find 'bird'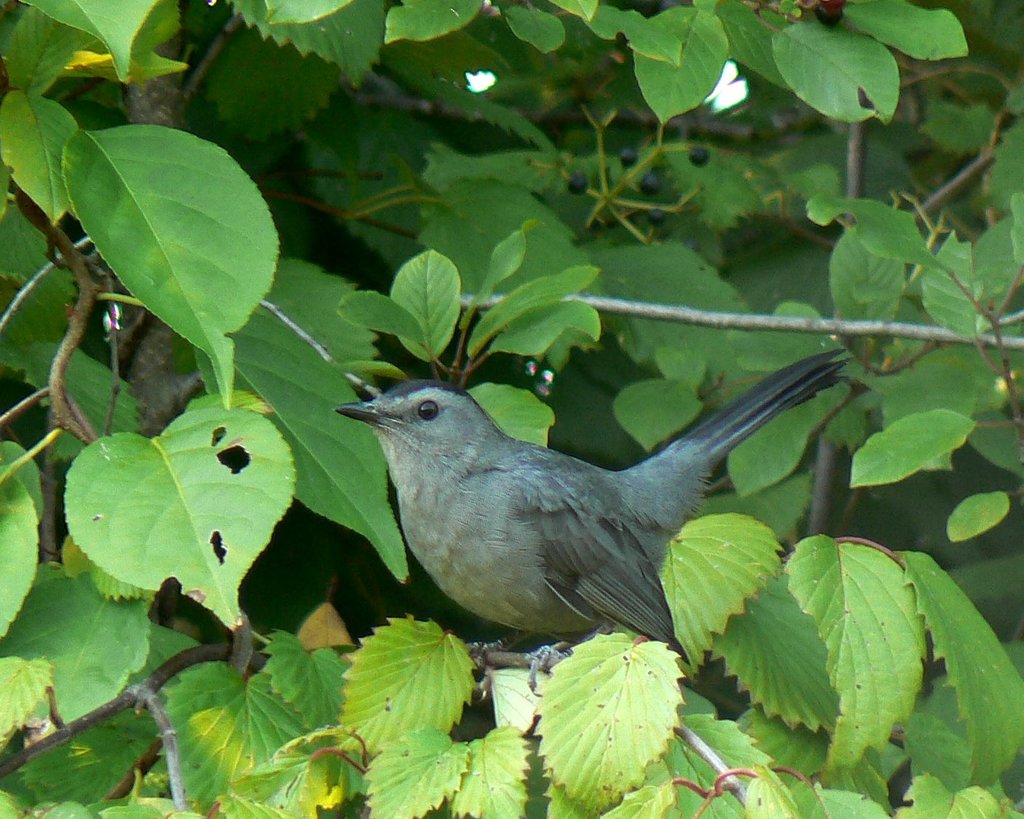
rect(300, 346, 859, 700)
